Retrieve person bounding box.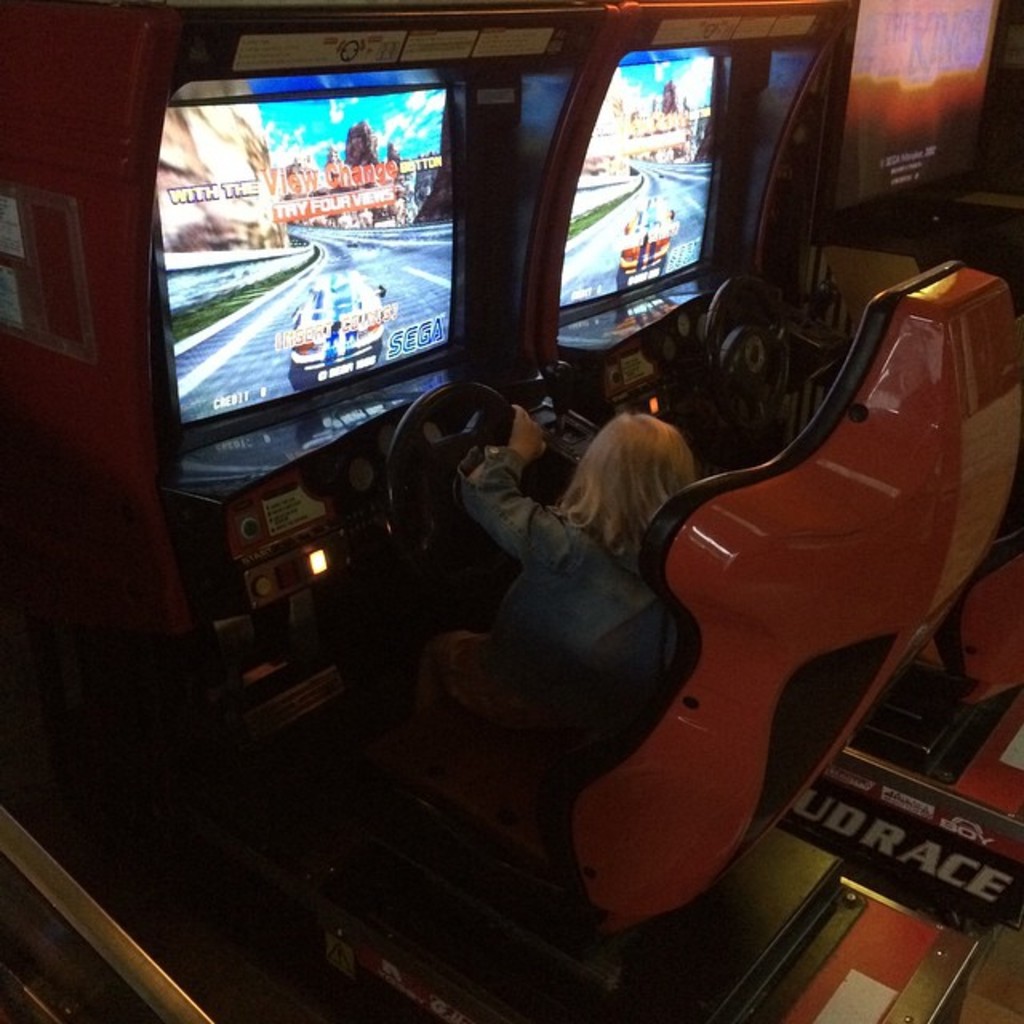
Bounding box: (456, 395, 699, 683).
